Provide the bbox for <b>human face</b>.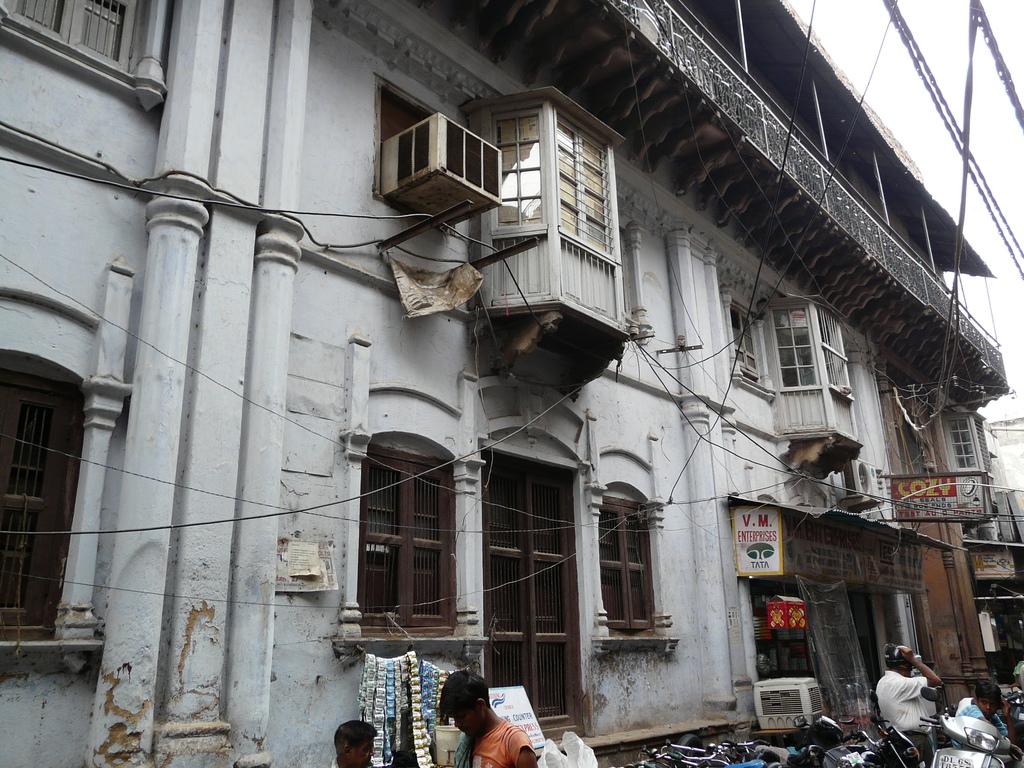
locate(346, 736, 376, 767).
